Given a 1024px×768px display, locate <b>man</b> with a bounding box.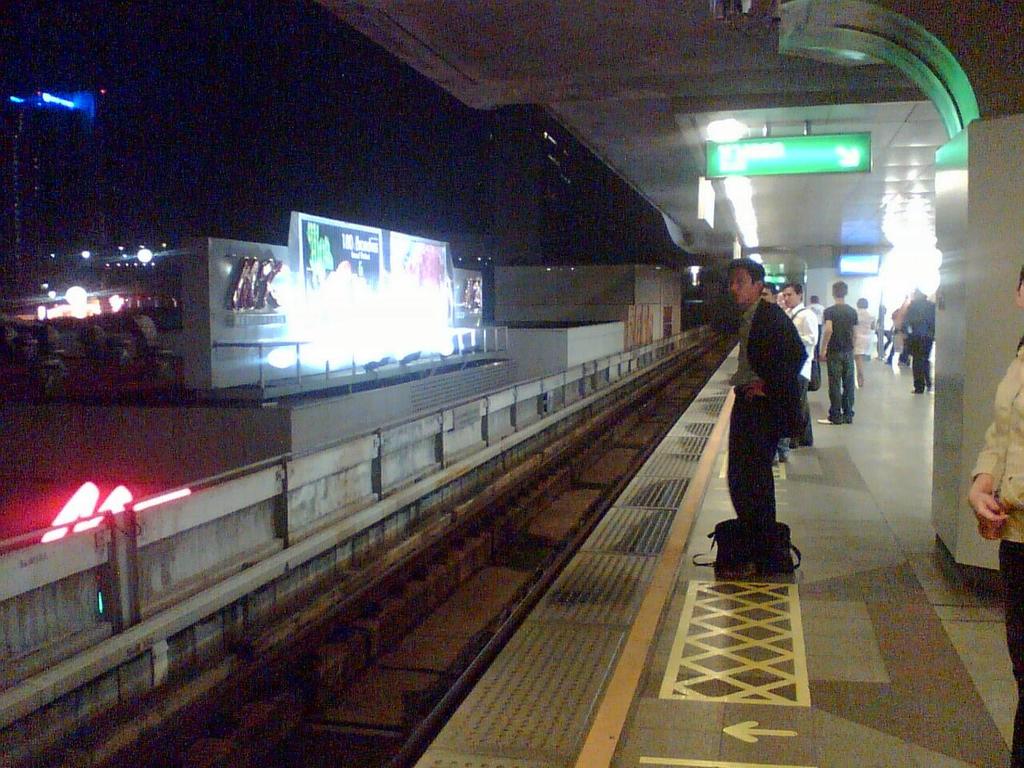
Located: pyautogui.locateOnScreen(806, 294, 828, 364).
